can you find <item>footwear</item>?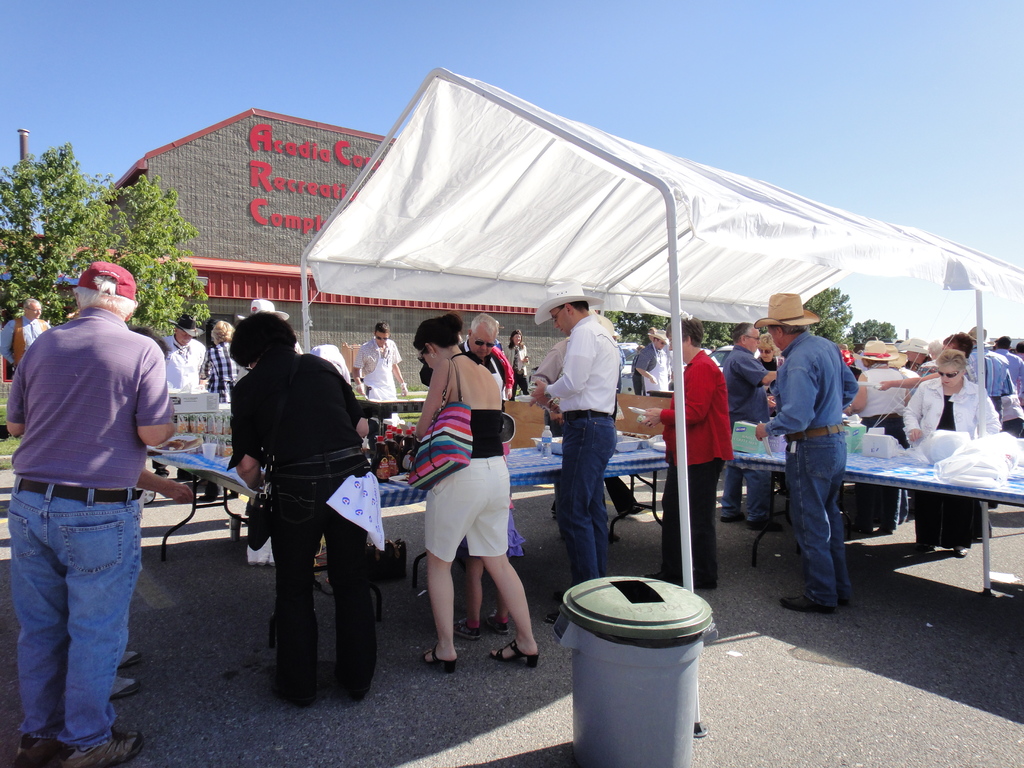
Yes, bounding box: select_region(52, 727, 143, 767).
